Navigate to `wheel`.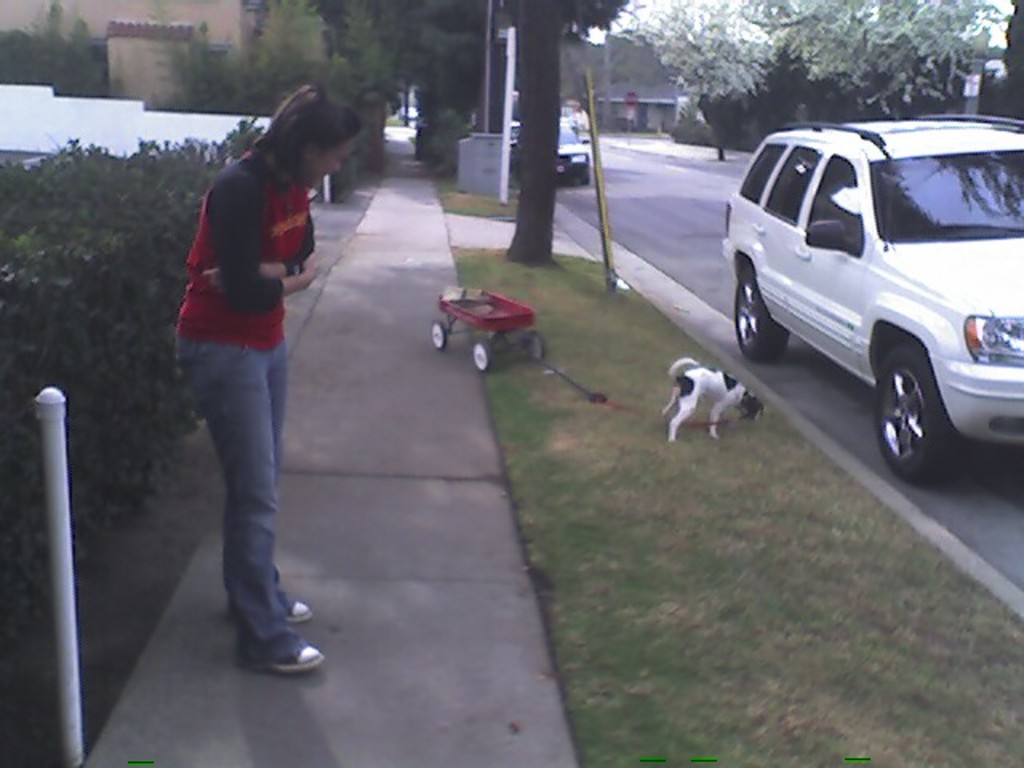
Navigation target: (579, 166, 590, 184).
